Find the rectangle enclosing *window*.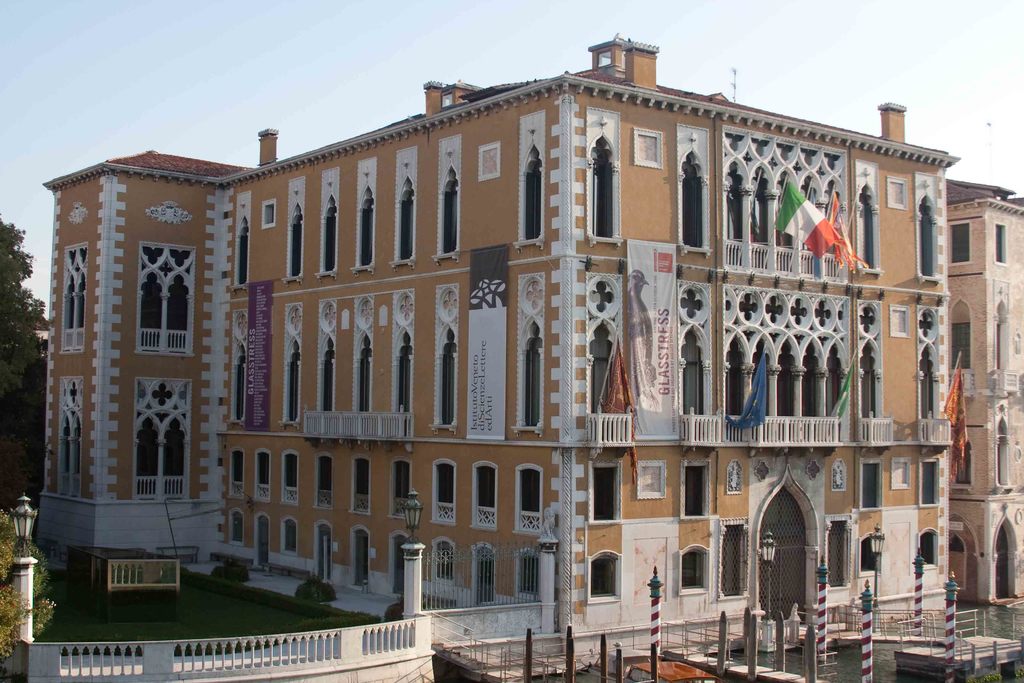
region(585, 133, 618, 247).
